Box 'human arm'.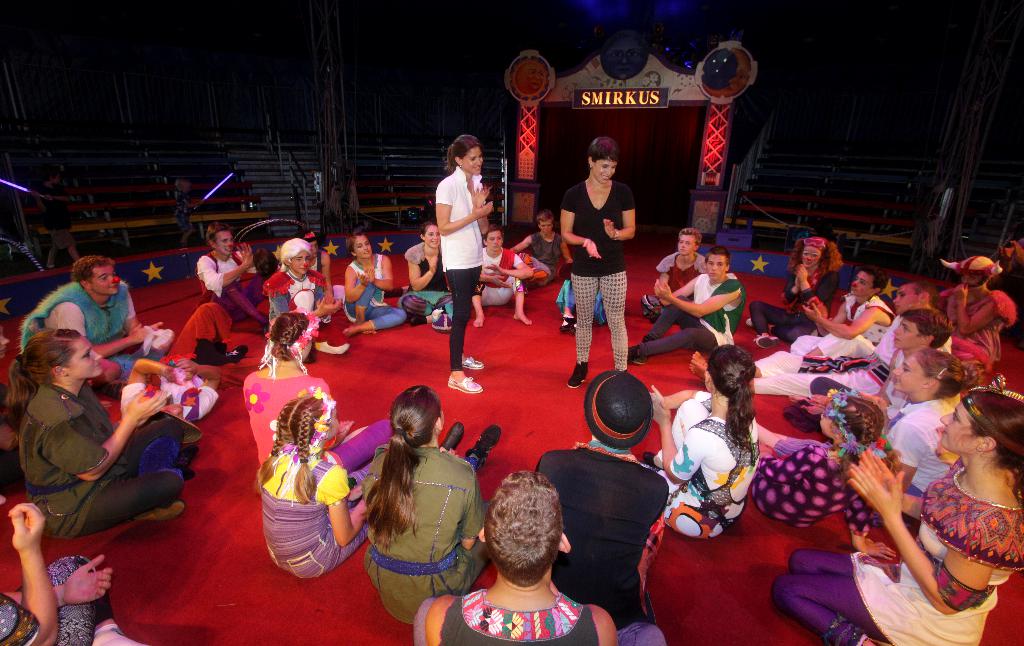
[x1=483, y1=252, x2=536, y2=282].
